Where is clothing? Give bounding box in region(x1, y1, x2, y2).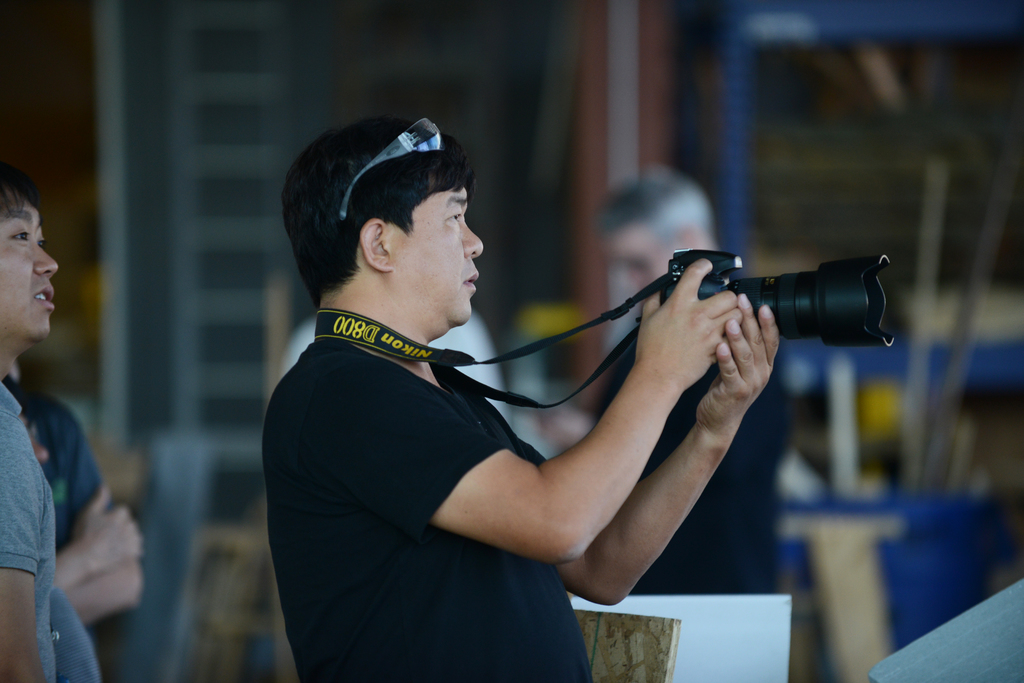
region(260, 337, 595, 682).
